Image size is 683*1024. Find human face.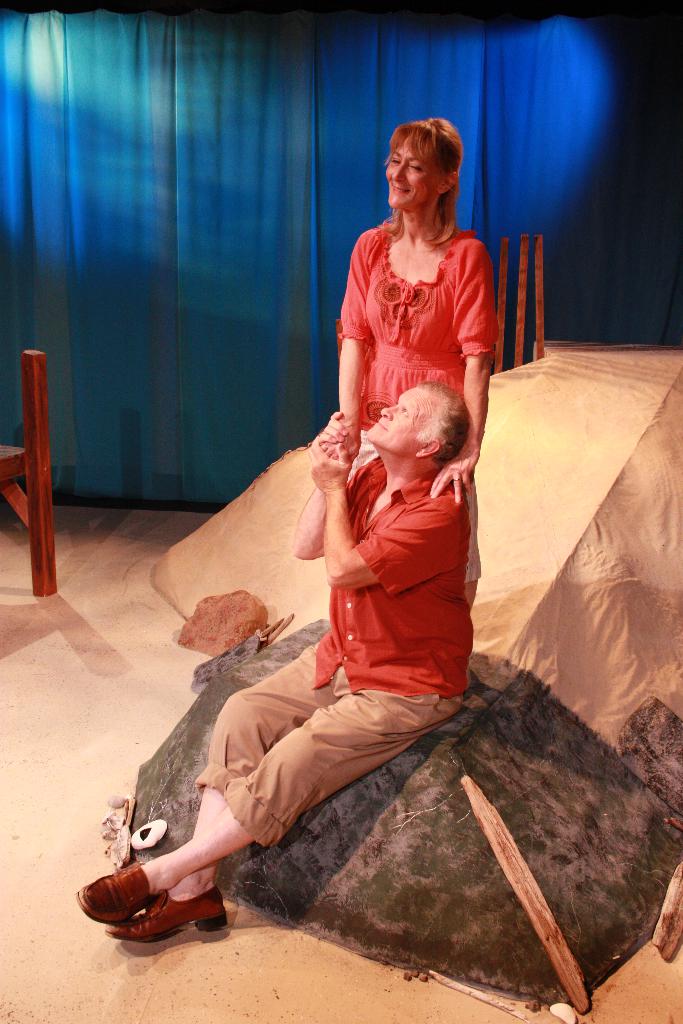
box(385, 135, 443, 211).
